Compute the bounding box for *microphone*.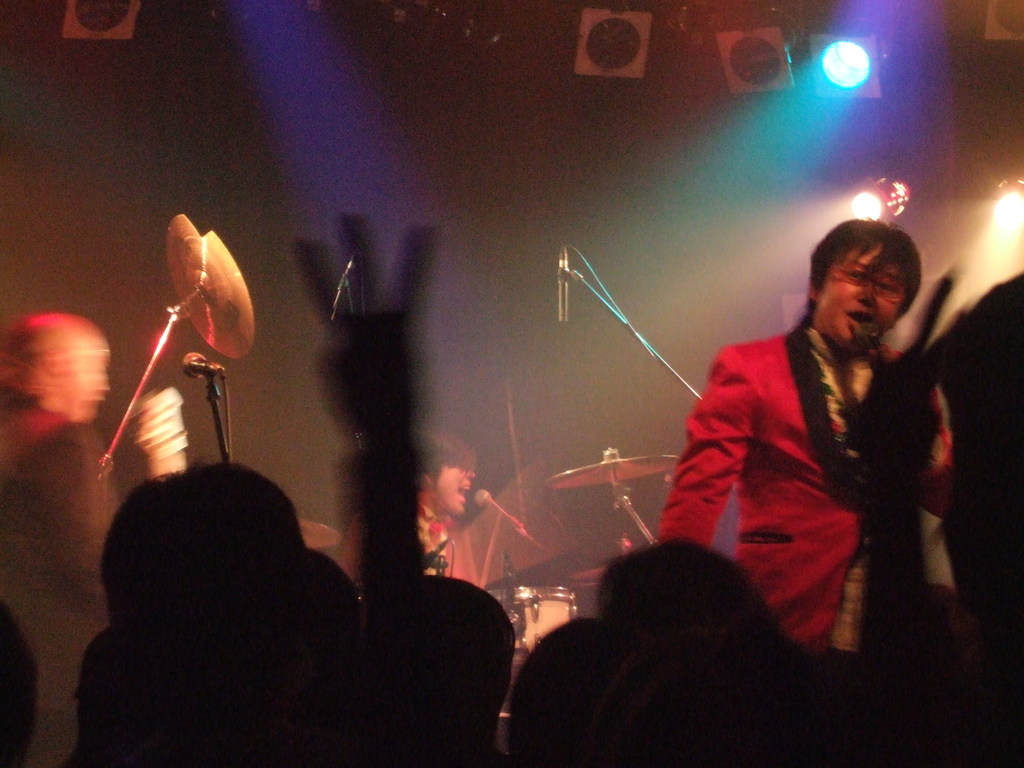
BBox(557, 251, 569, 323).
